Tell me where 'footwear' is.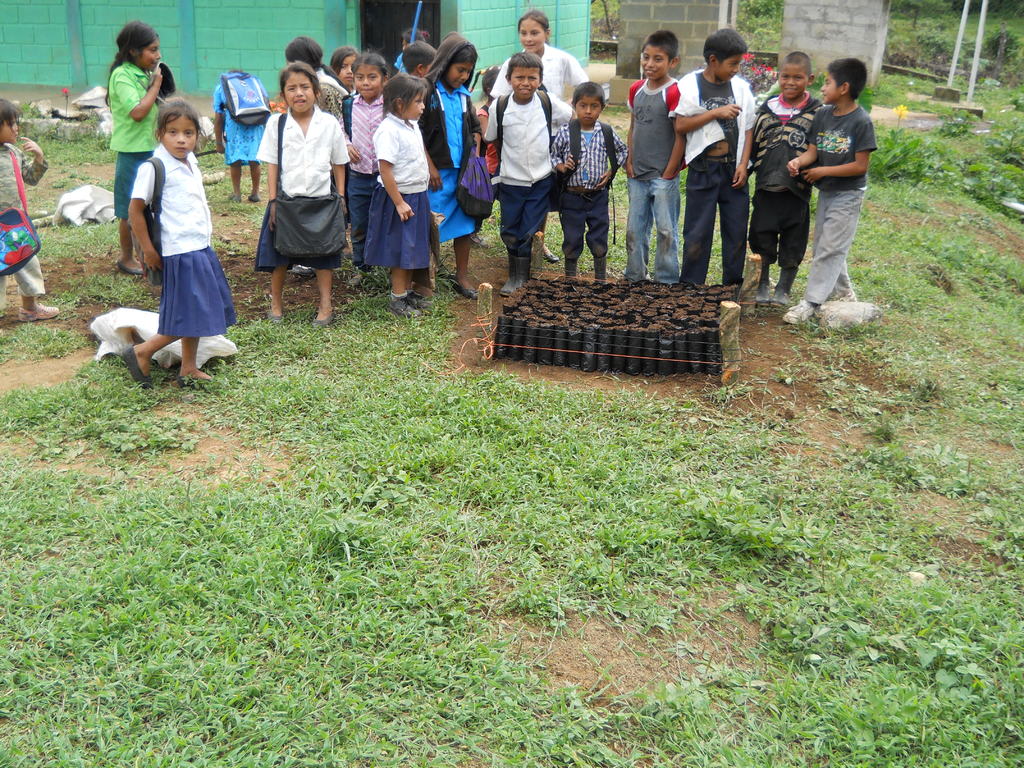
'footwear' is at (540,251,558,263).
